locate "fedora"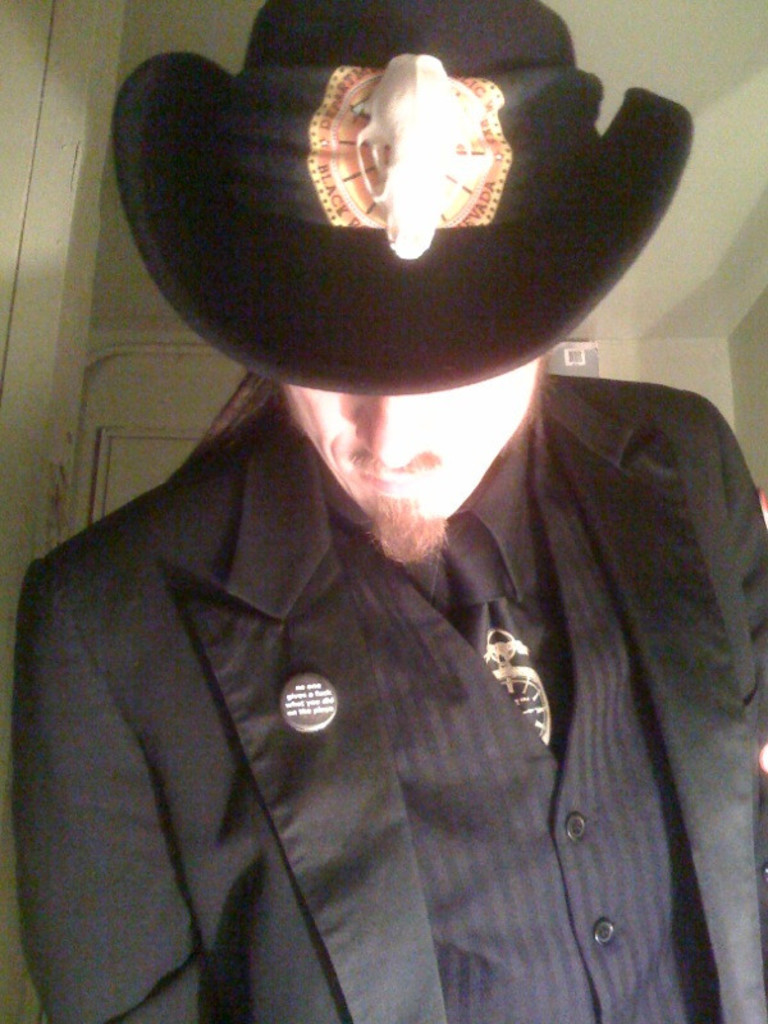
[x1=115, y1=0, x2=692, y2=401]
